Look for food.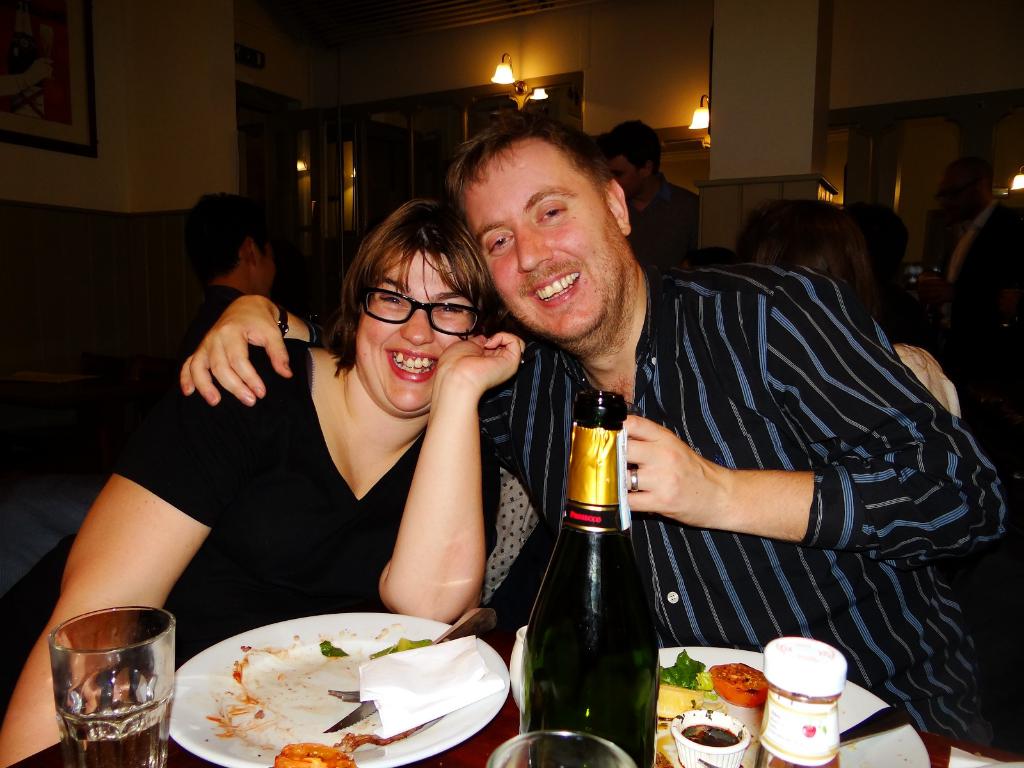
Found: pyautogui.locateOnScreen(319, 638, 351, 659).
